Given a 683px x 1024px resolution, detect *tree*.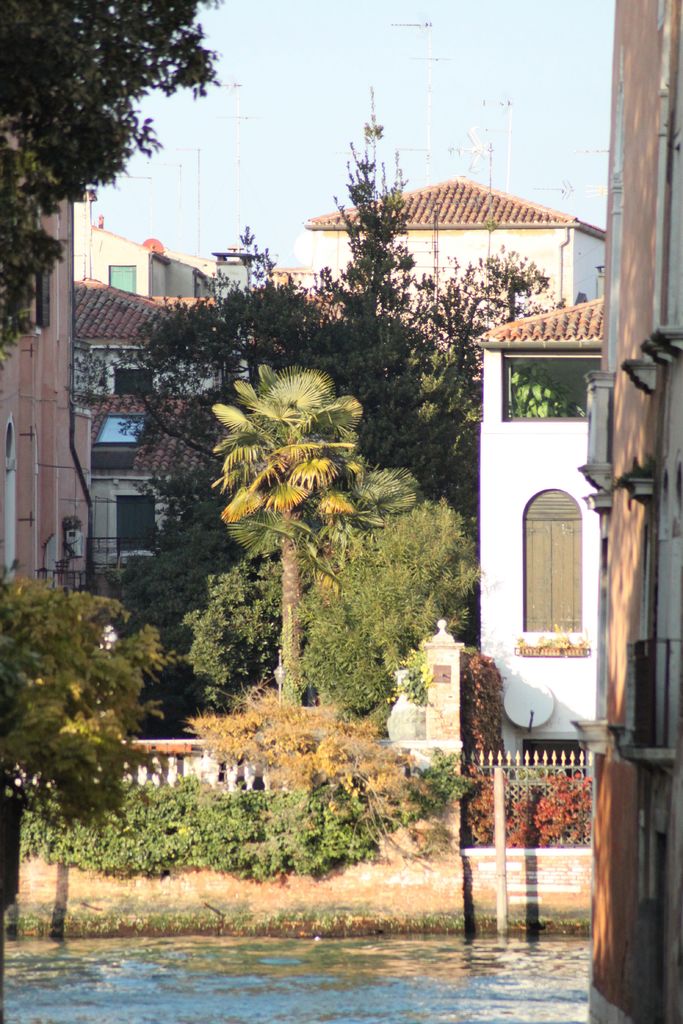
[x1=0, y1=0, x2=243, y2=371].
